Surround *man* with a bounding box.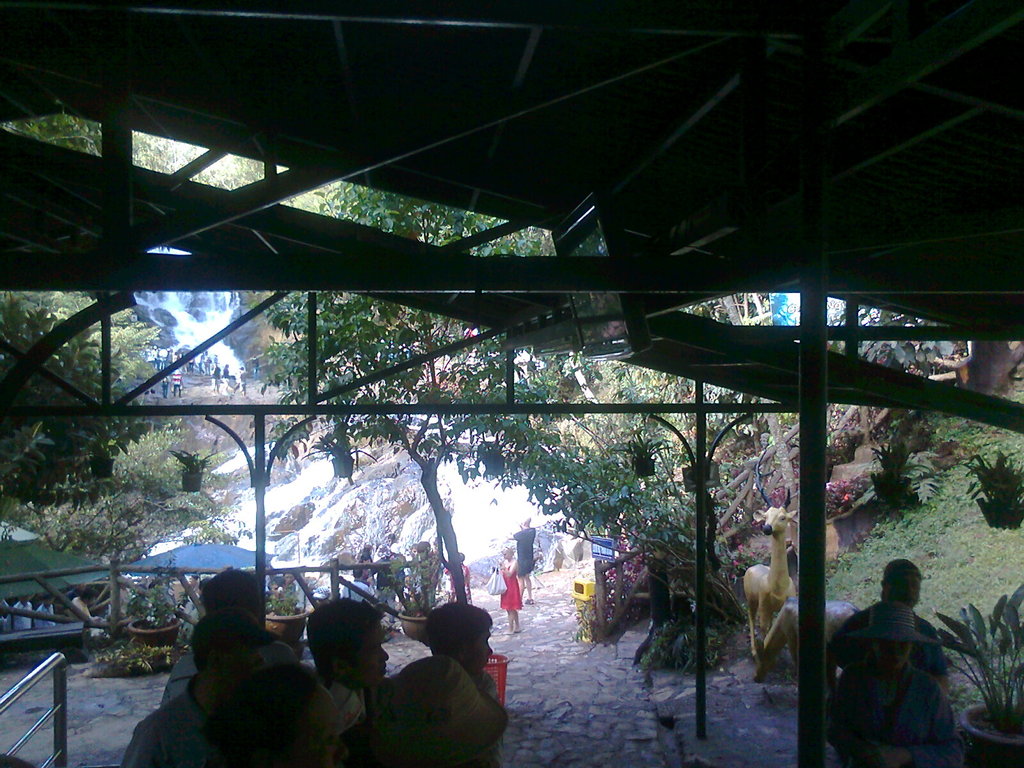
{"left": 813, "top": 565, "right": 952, "bottom": 701}.
